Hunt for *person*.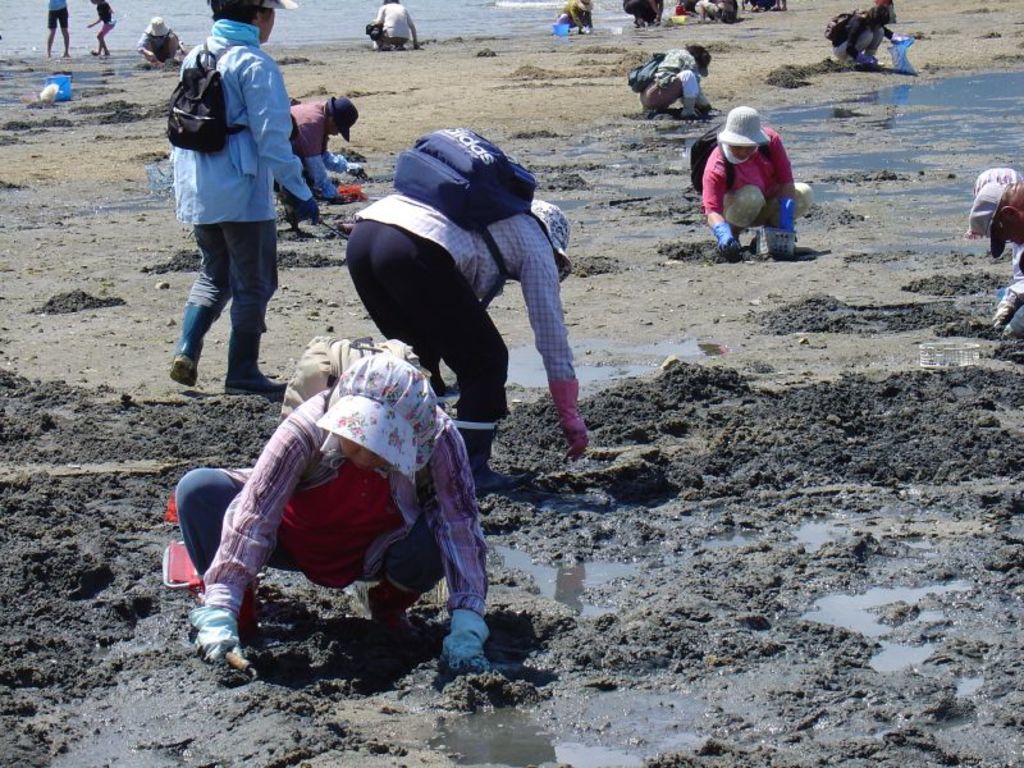
Hunted down at locate(628, 37, 717, 119).
